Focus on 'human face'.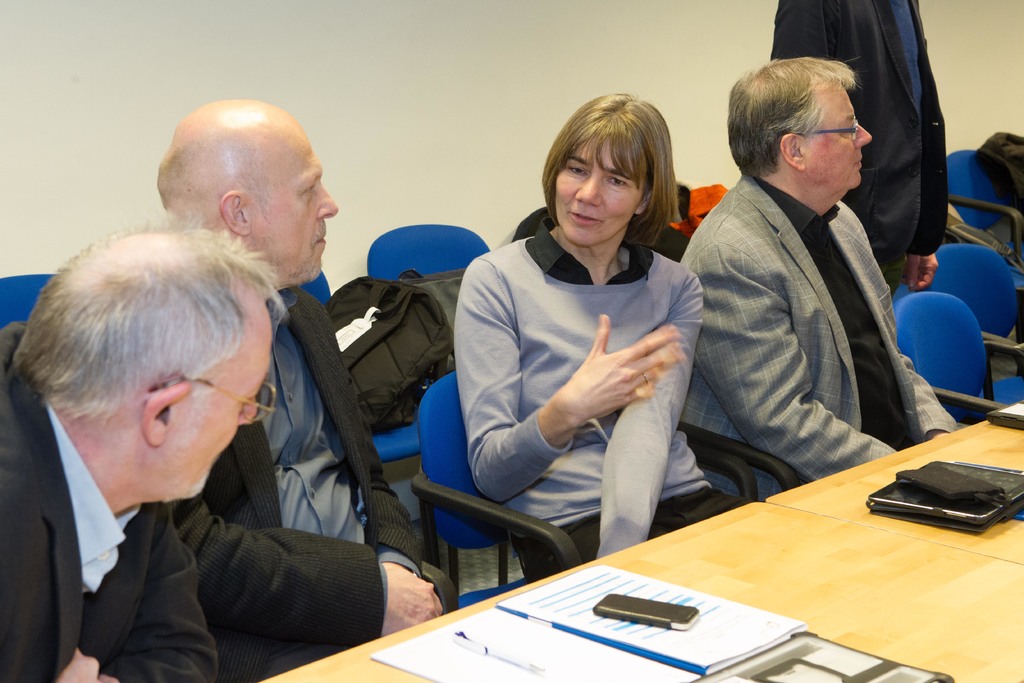
Focused at l=552, t=138, r=643, b=248.
